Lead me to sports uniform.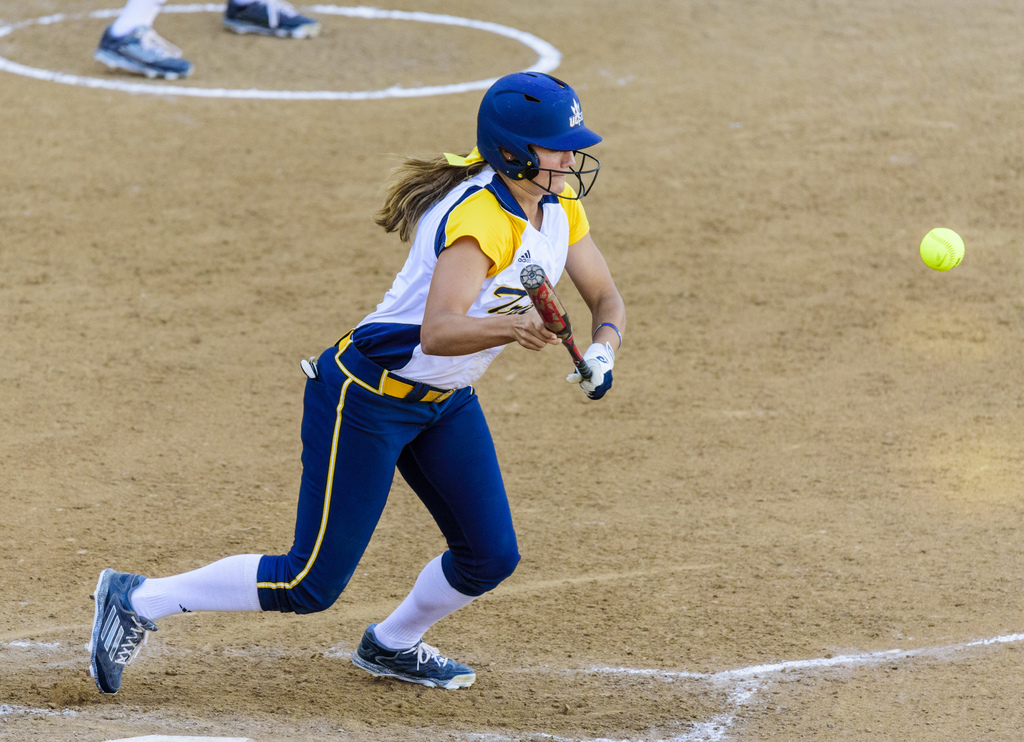
Lead to [left=88, top=67, right=615, bottom=697].
